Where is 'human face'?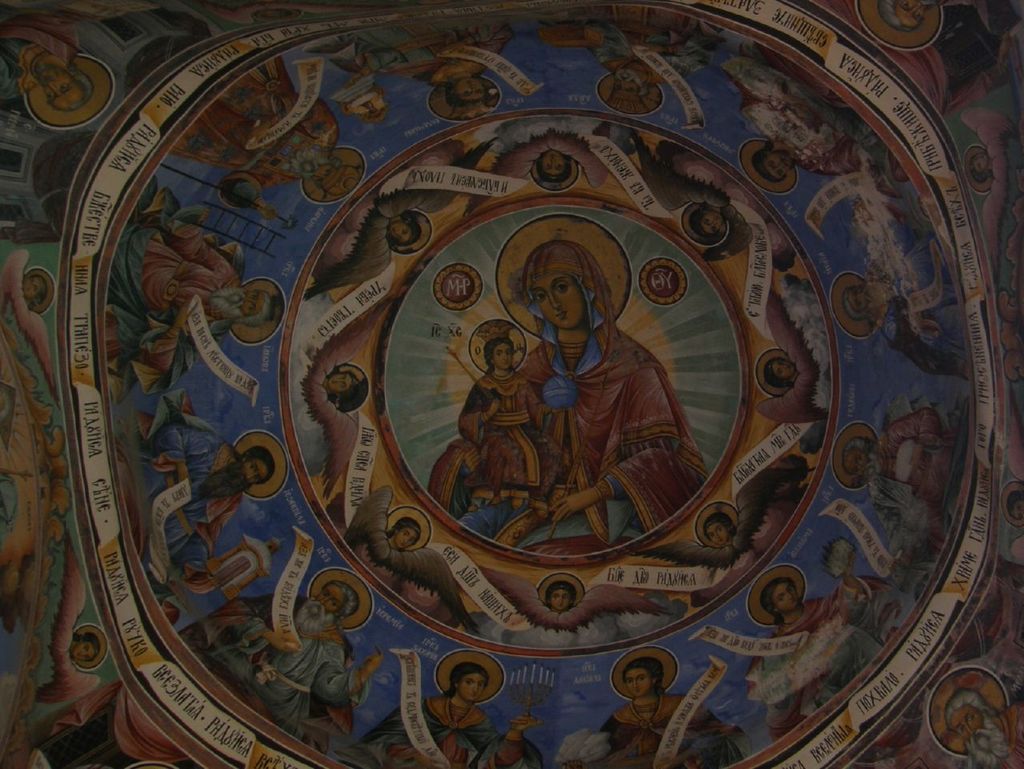
bbox=(700, 207, 722, 234).
